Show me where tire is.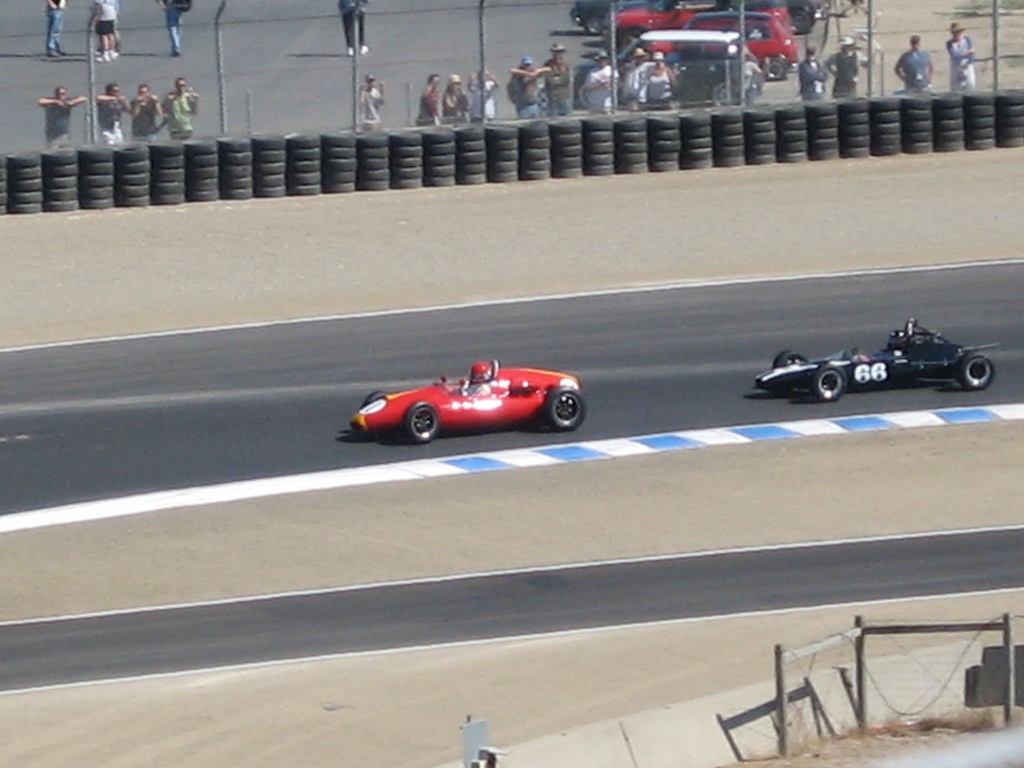
tire is at 961:355:999:389.
